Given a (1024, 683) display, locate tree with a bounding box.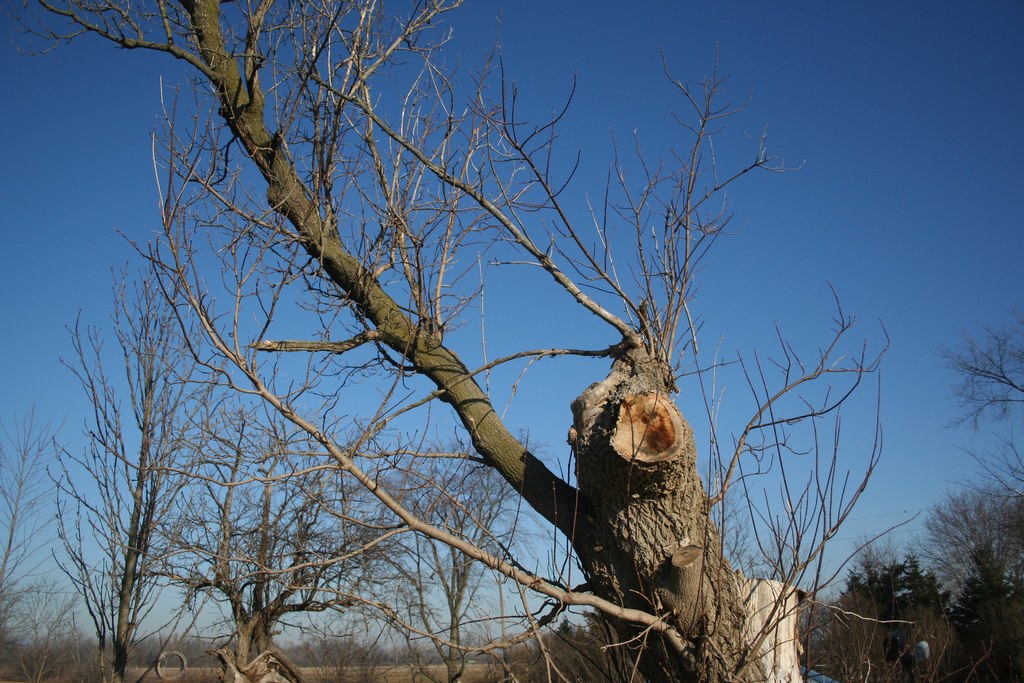
Located: x1=913, y1=486, x2=1023, y2=682.
